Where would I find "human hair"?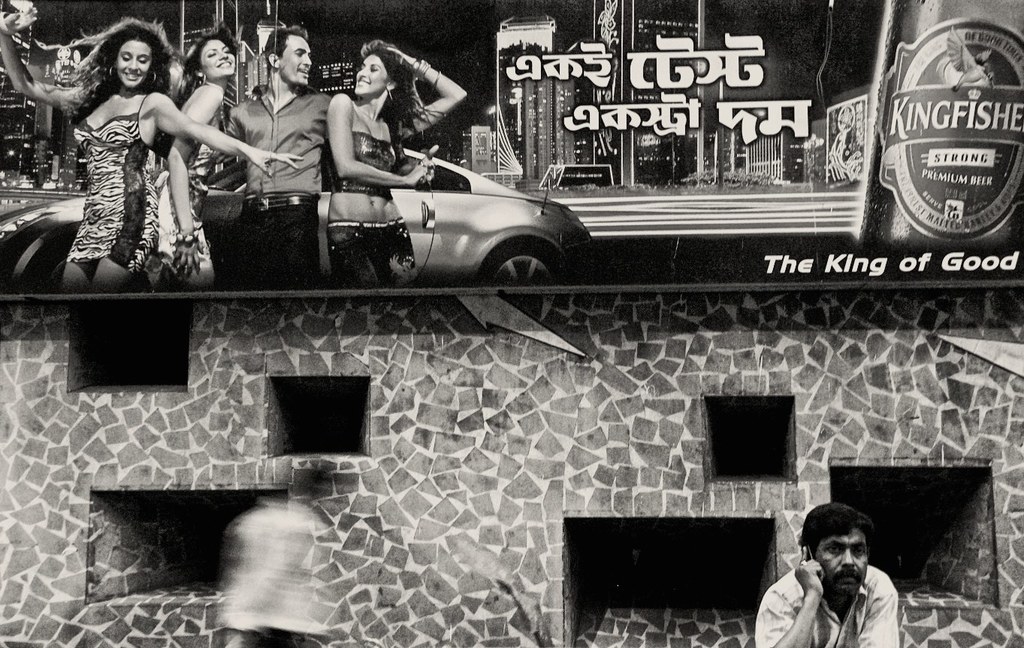
At [x1=172, y1=25, x2=240, y2=110].
